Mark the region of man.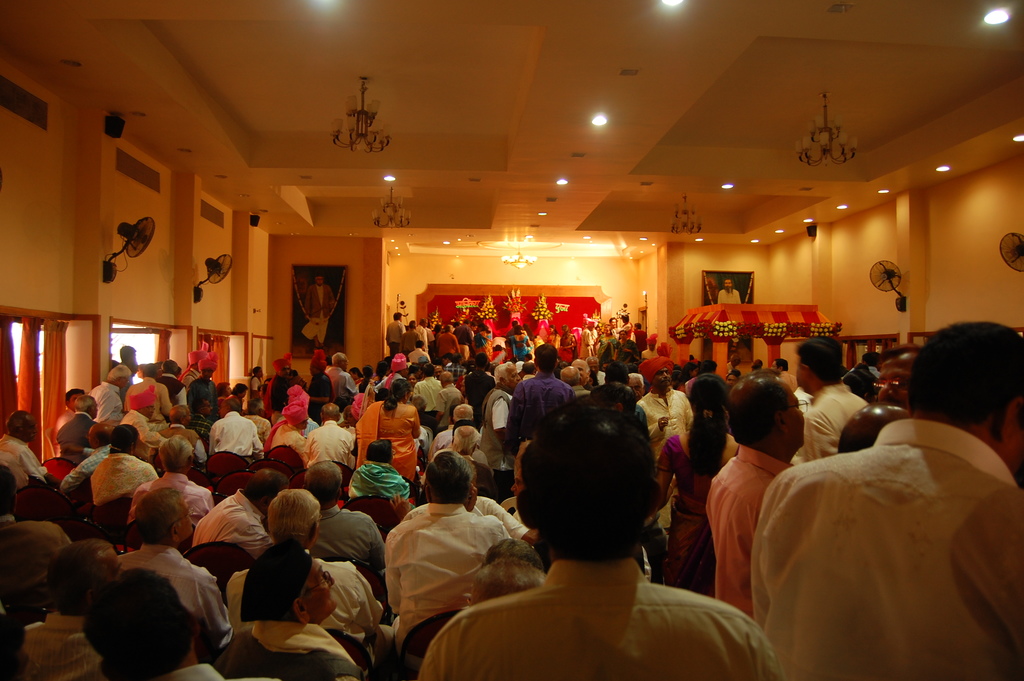
Region: rect(312, 466, 380, 568).
